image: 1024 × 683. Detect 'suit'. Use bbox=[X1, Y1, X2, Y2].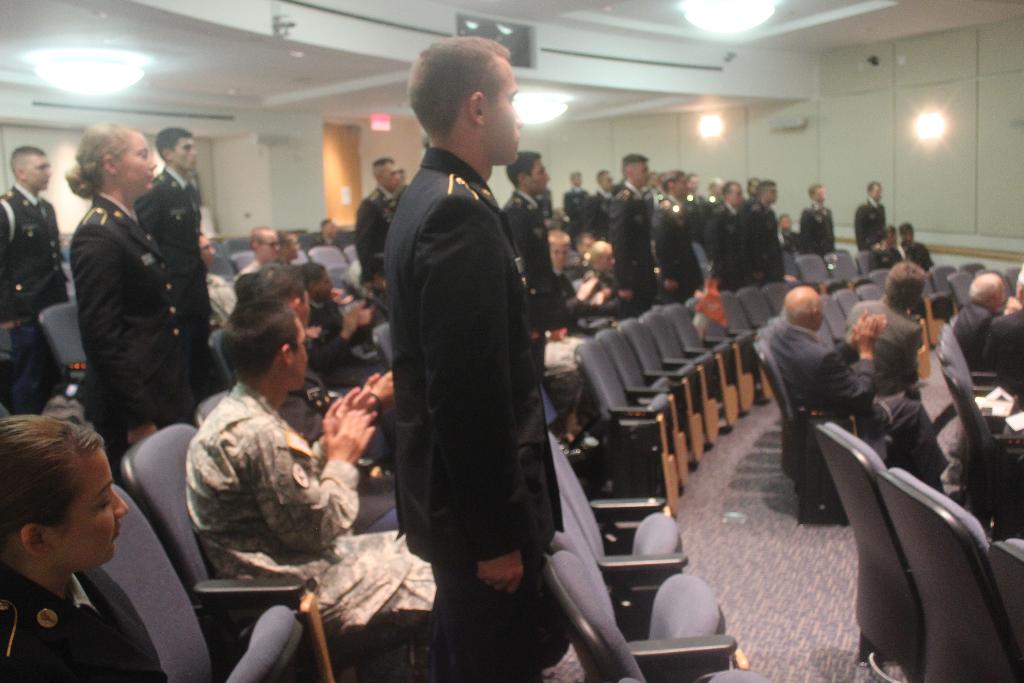
bbox=[655, 193, 708, 299].
